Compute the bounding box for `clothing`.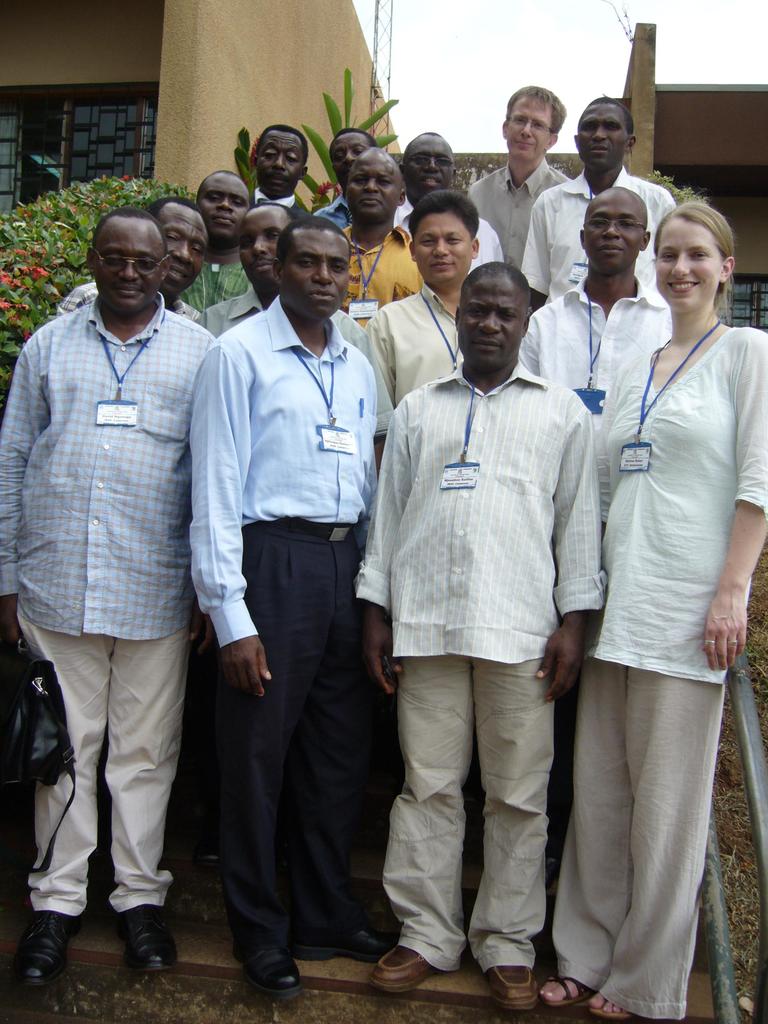
(left=524, top=161, right=679, bottom=308).
